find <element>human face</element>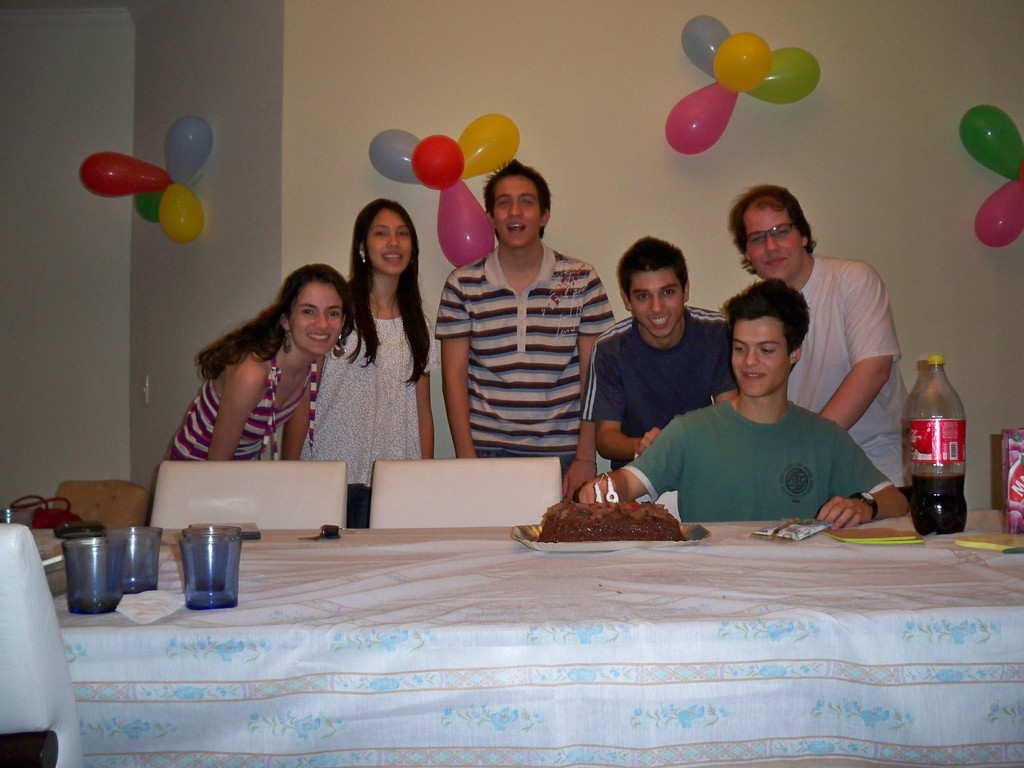
x1=491, y1=177, x2=541, y2=248
